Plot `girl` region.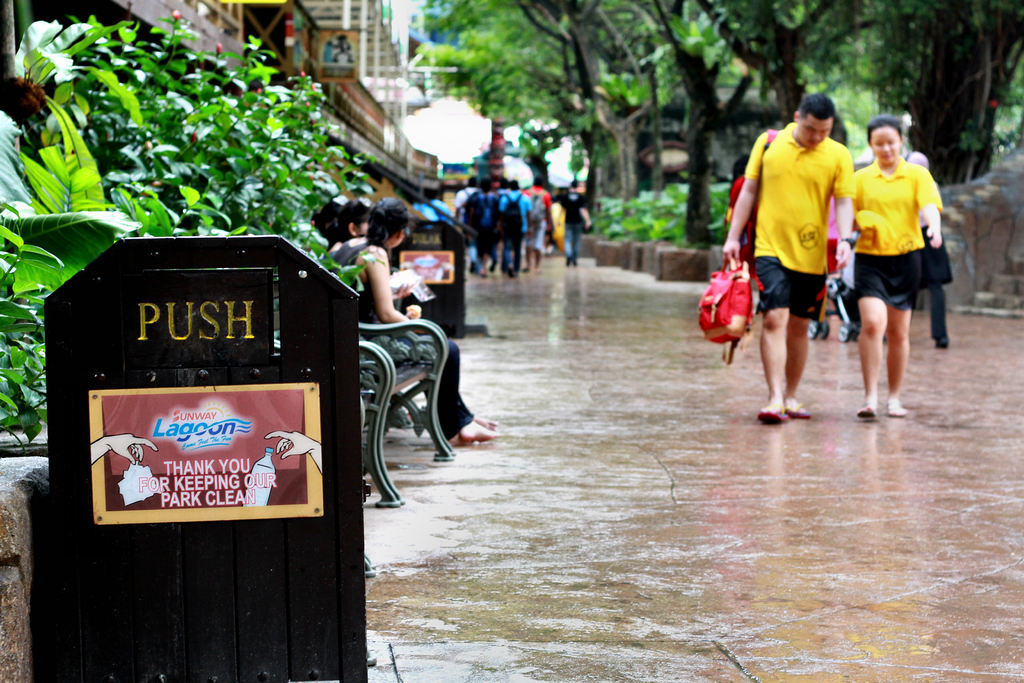
Plotted at BBox(850, 117, 943, 419).
